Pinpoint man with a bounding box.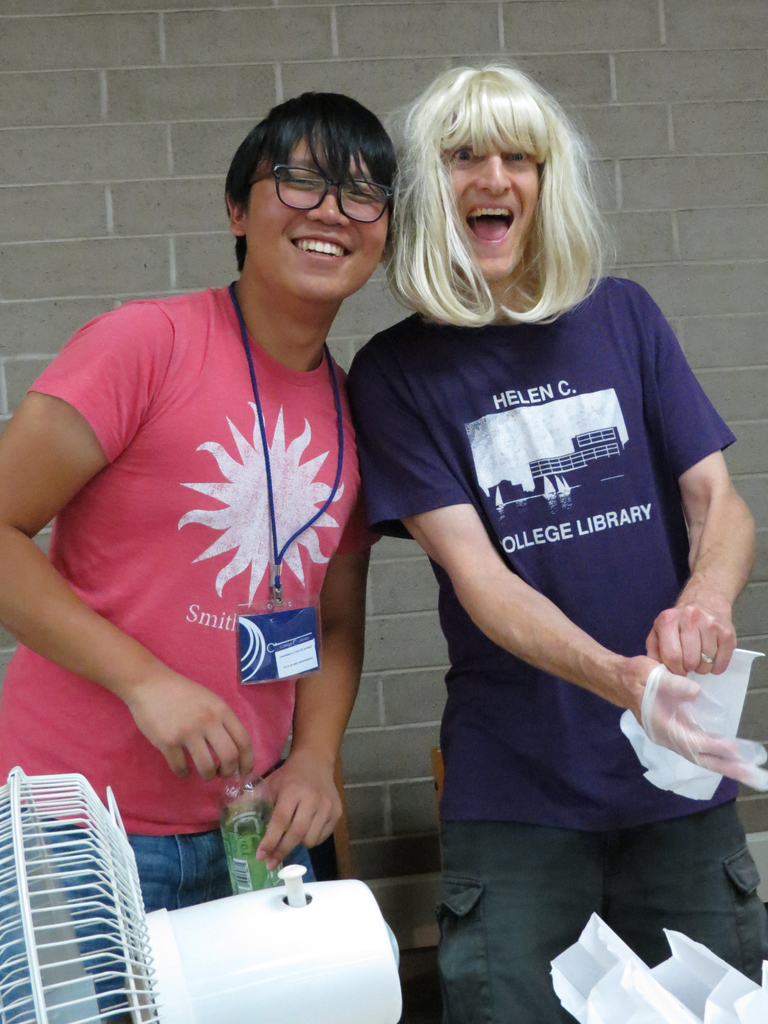
region(0, 92, 400, 1023).
